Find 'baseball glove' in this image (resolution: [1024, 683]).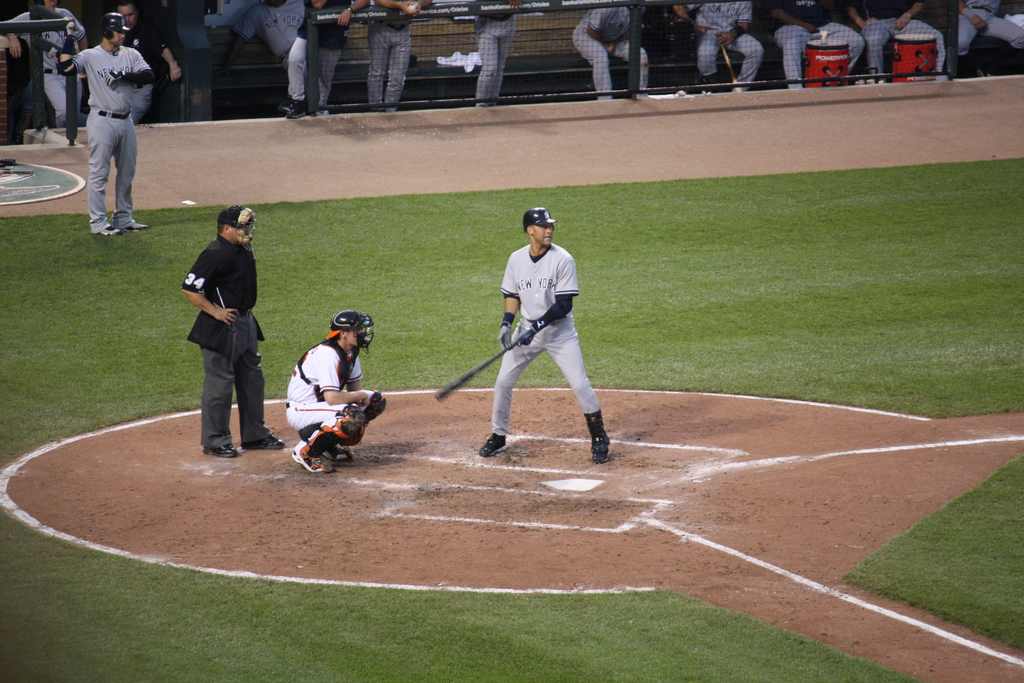
[63,21,87,40].
